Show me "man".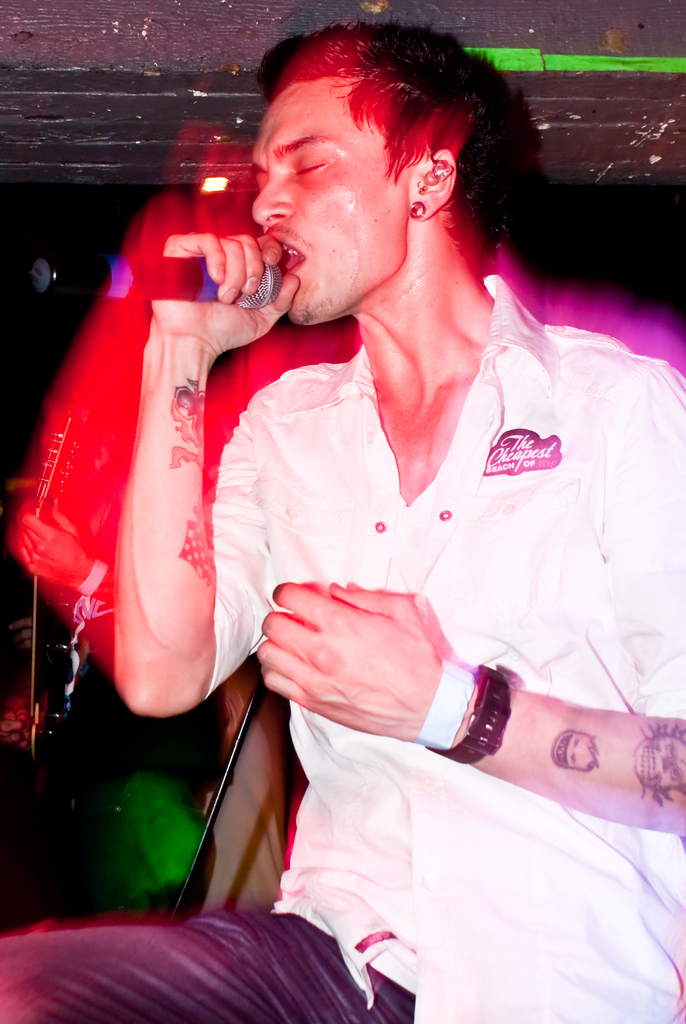
"man" is here: locate(0, 20, 685, 1023).
